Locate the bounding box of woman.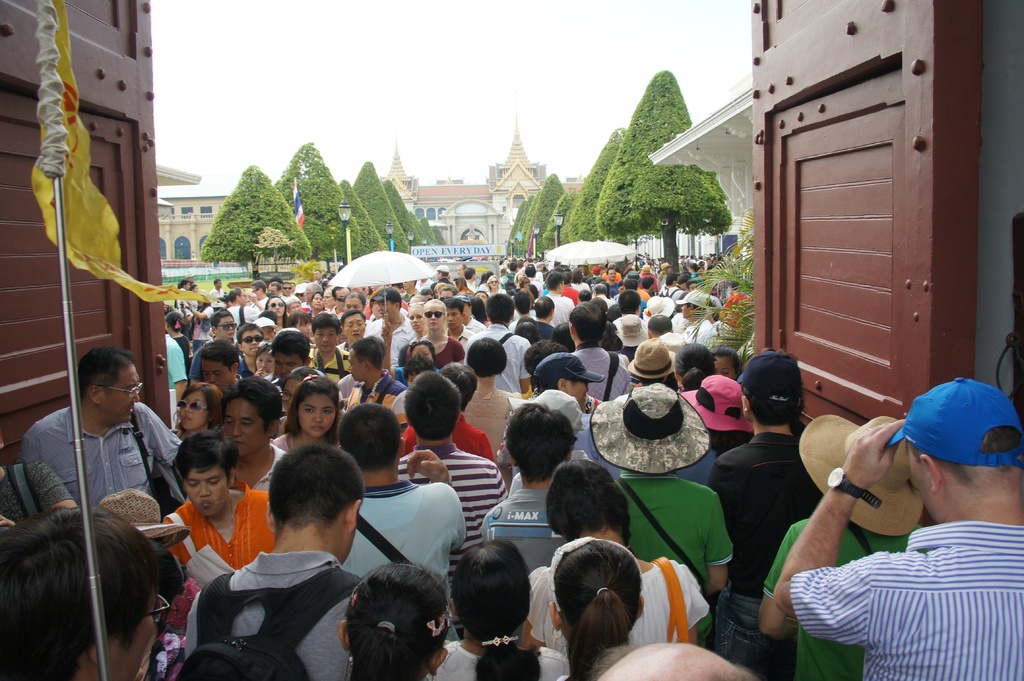
Bounding box: (left=403, top=299, right=465, bottom=374).
